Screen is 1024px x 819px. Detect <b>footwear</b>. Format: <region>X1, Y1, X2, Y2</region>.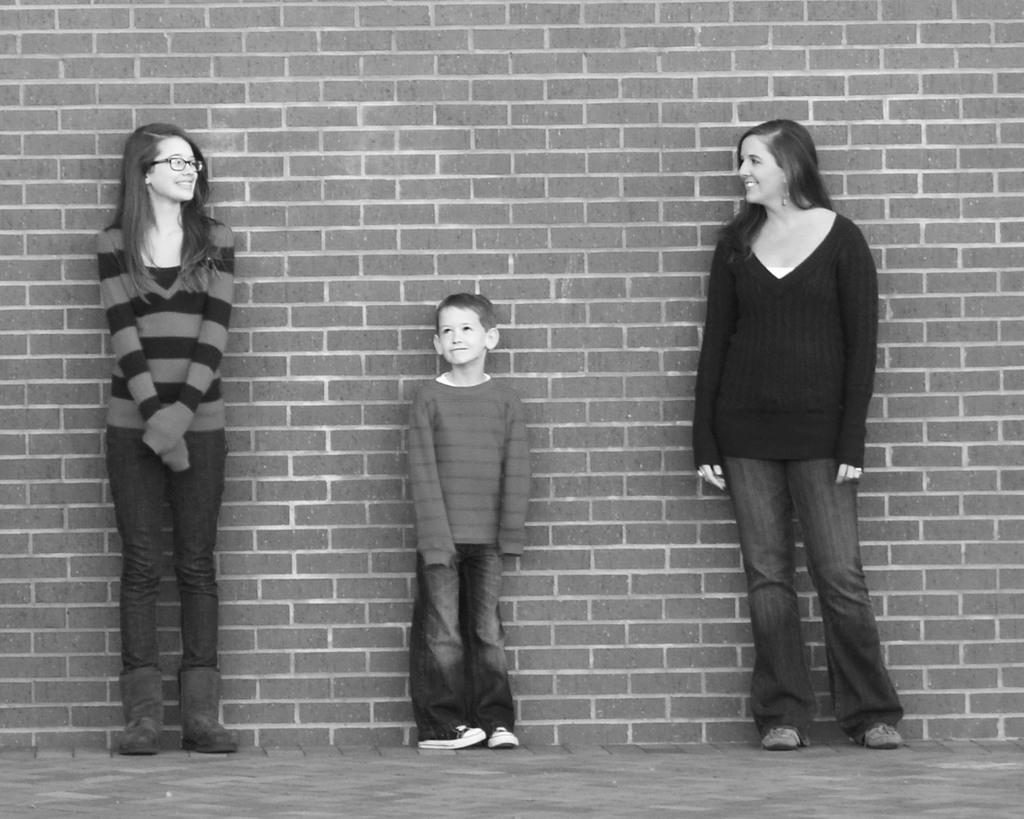
<region>484, 724, 524, 745</region>.
